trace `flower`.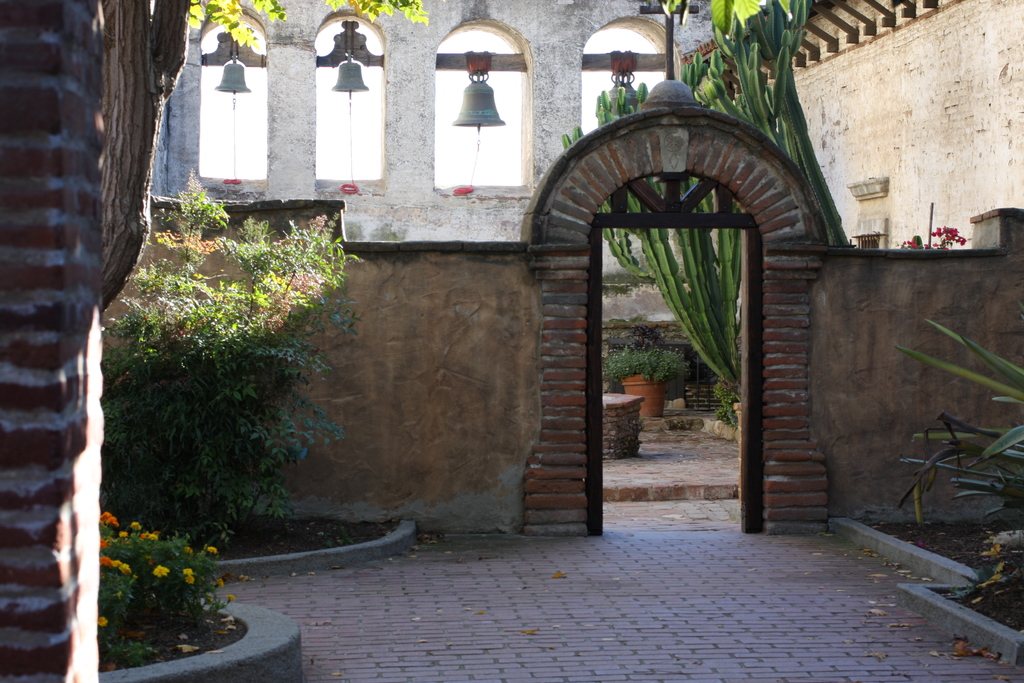
Traced to 102,509,119,527.
